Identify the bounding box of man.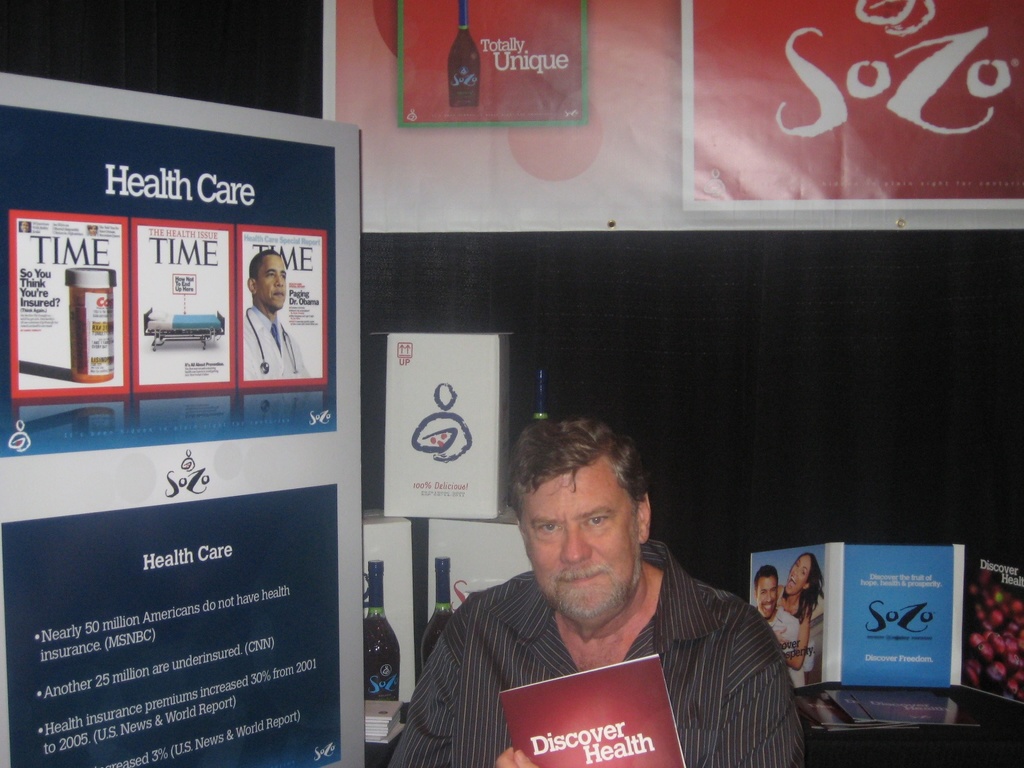
(382, 415, 806, 767).
